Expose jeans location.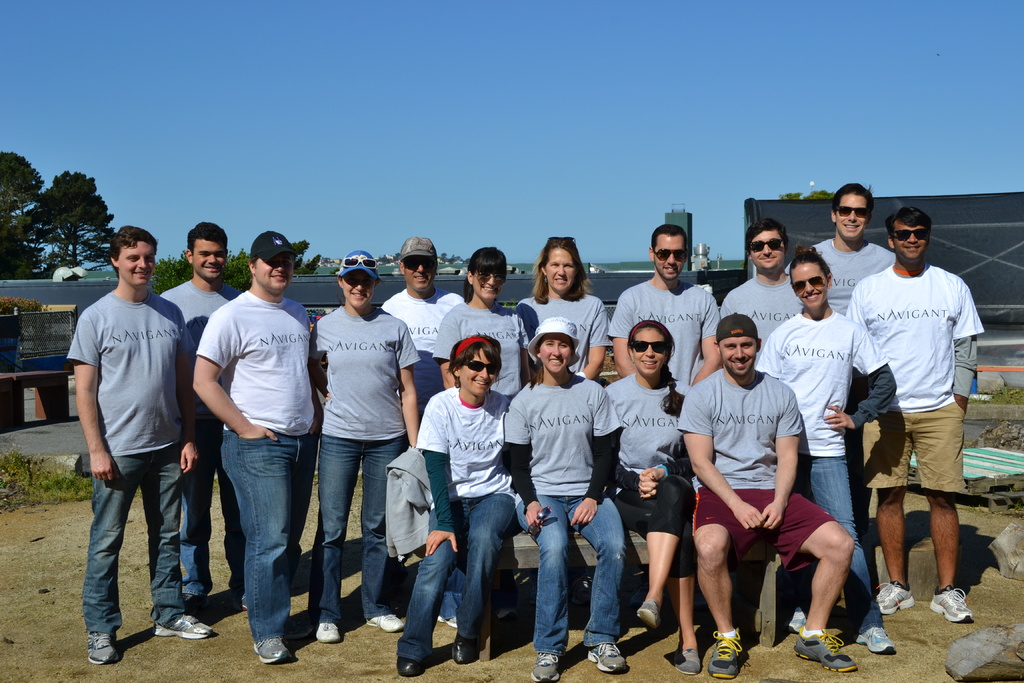
Exposed at (395, 494, 513, 661).
